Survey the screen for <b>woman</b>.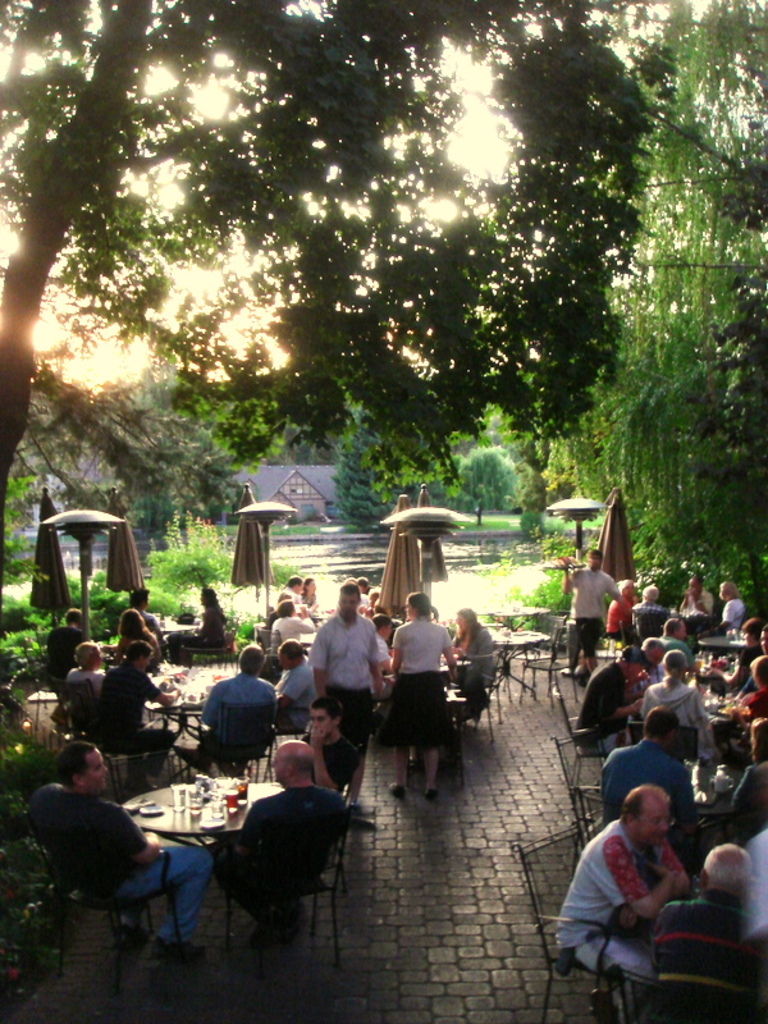
Survey found: <region>680, 572, 714, 622</region>.
